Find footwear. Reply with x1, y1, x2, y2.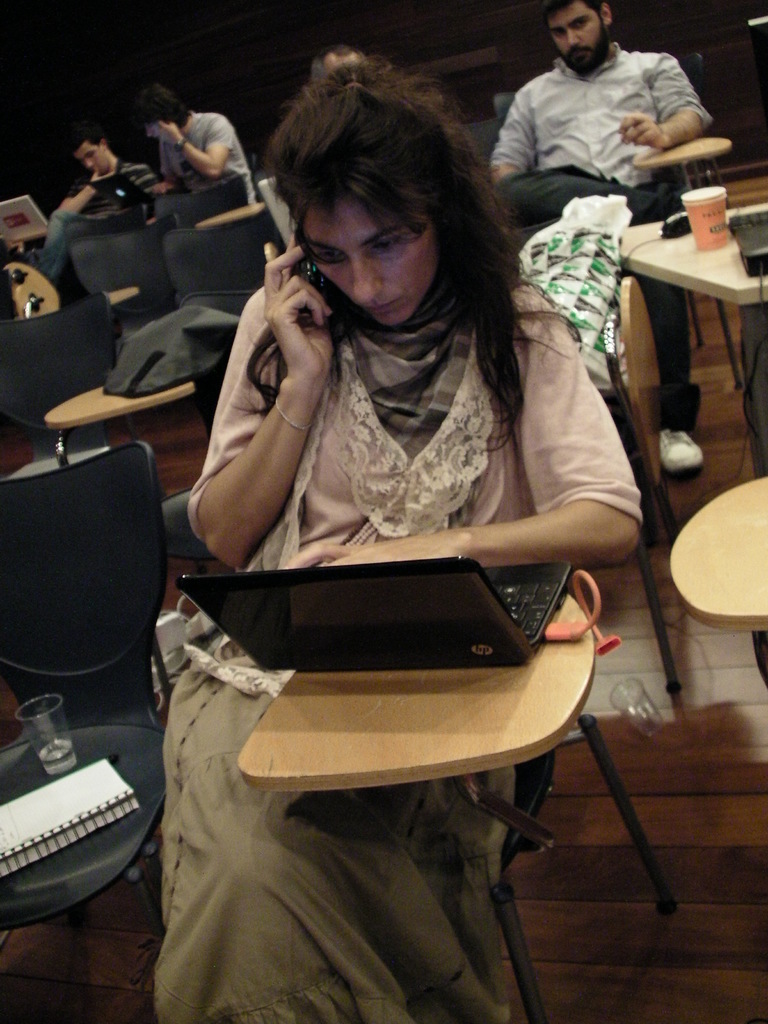
655, 430, 703, 472.
